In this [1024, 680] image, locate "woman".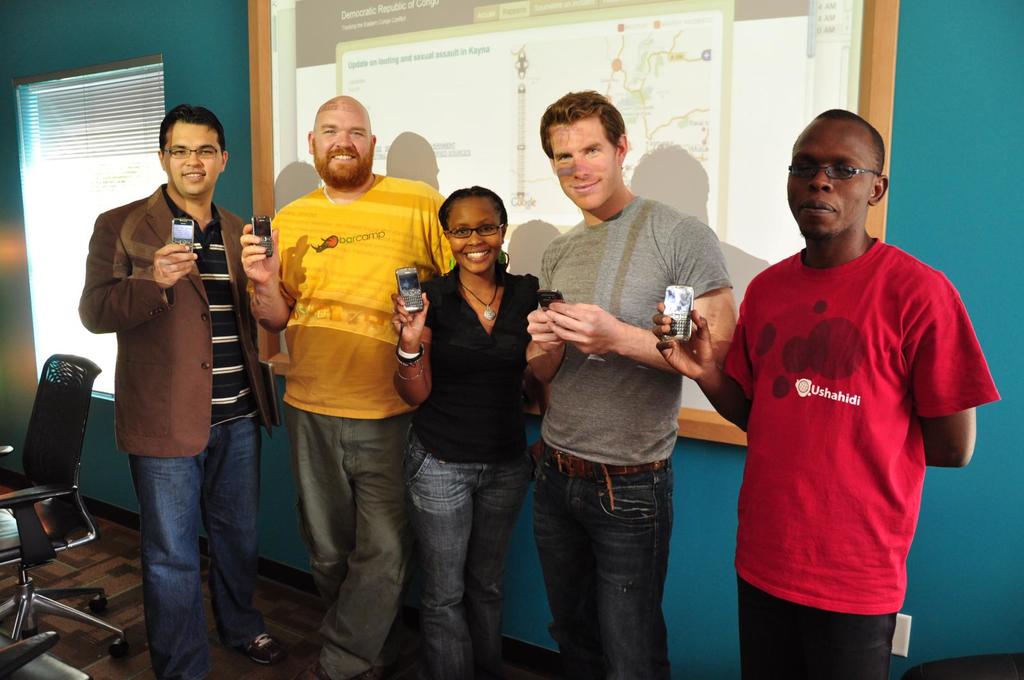
Bounding box: bbox(385, 184, 550, 679).
